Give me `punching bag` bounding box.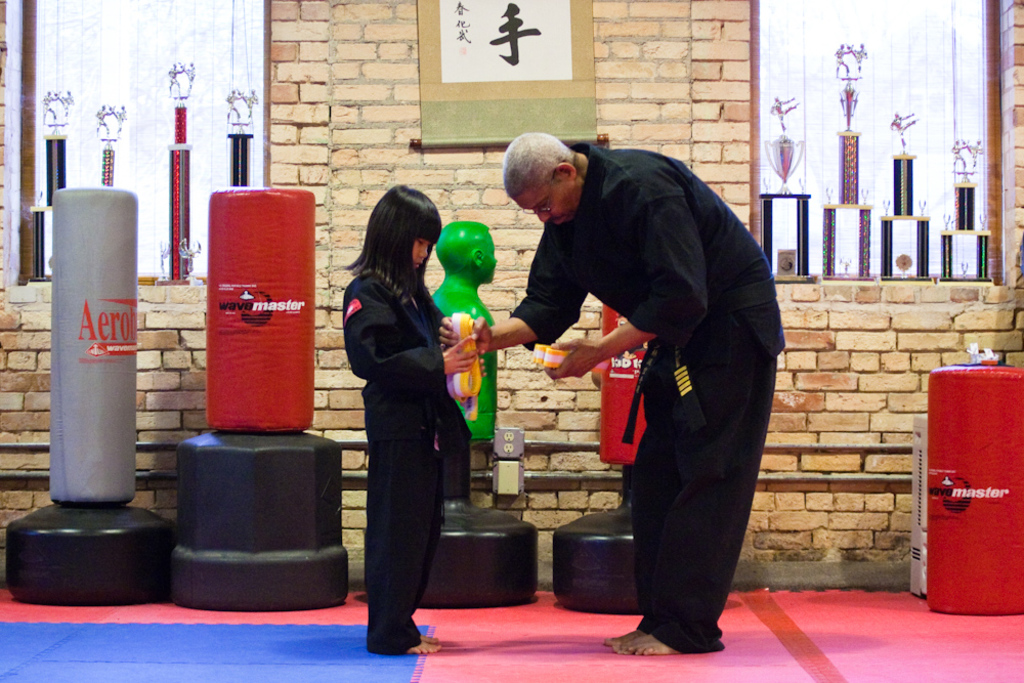
(48,184,138,503).
